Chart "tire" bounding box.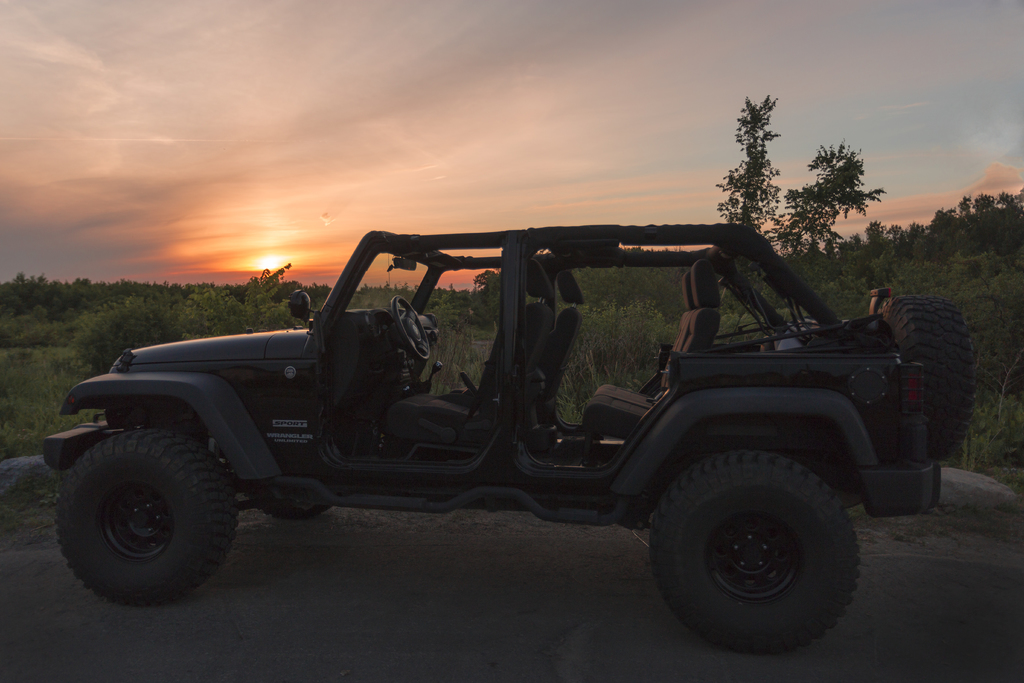
Charted: locate(630, 441, 876, 657).
